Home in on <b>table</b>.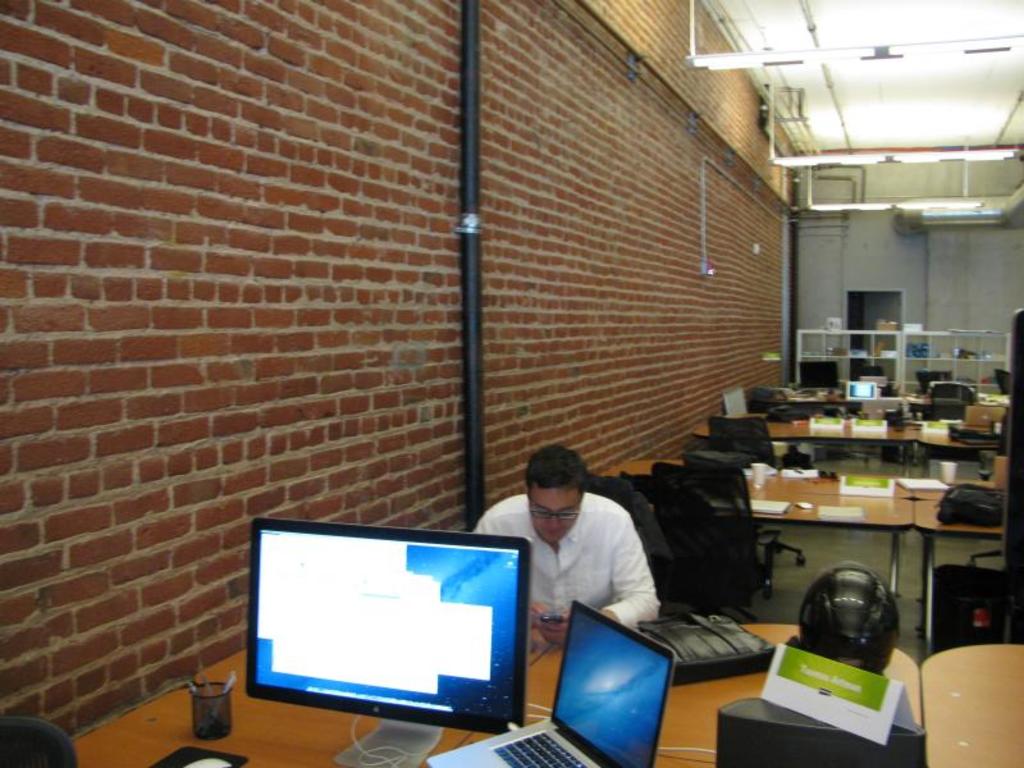
Homed in at 698,411,914,474.
